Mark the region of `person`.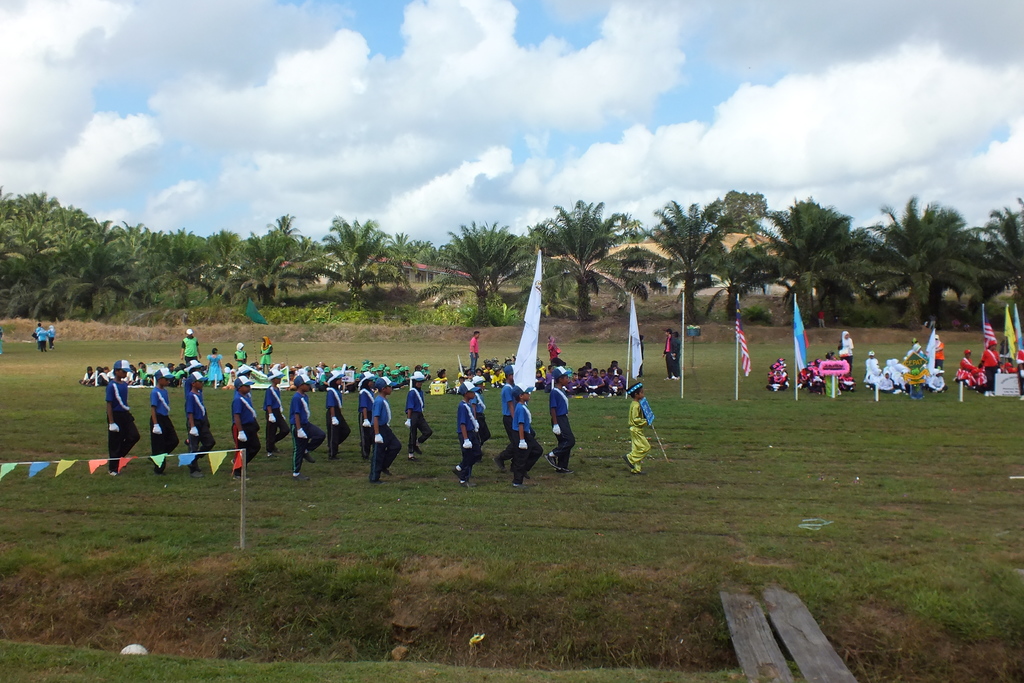
Region: (261,363,291,462).
